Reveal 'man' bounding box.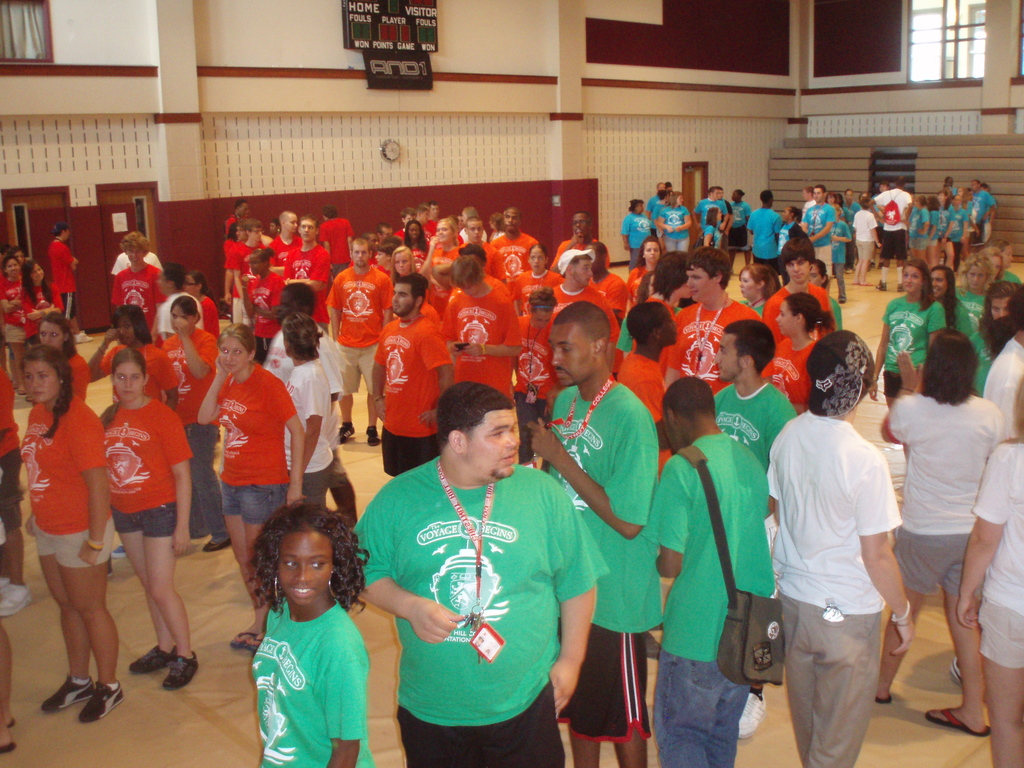
Revealed: l=714, t=321, r=803, b=738.
